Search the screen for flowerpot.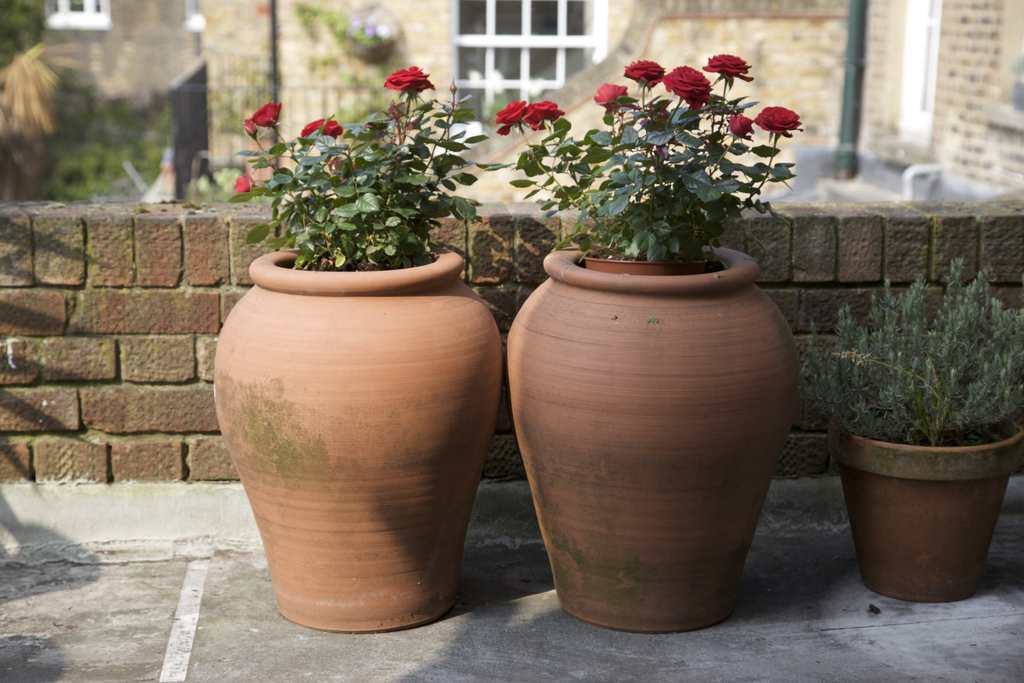
Found at BBox(214, 243, 501, 631).
